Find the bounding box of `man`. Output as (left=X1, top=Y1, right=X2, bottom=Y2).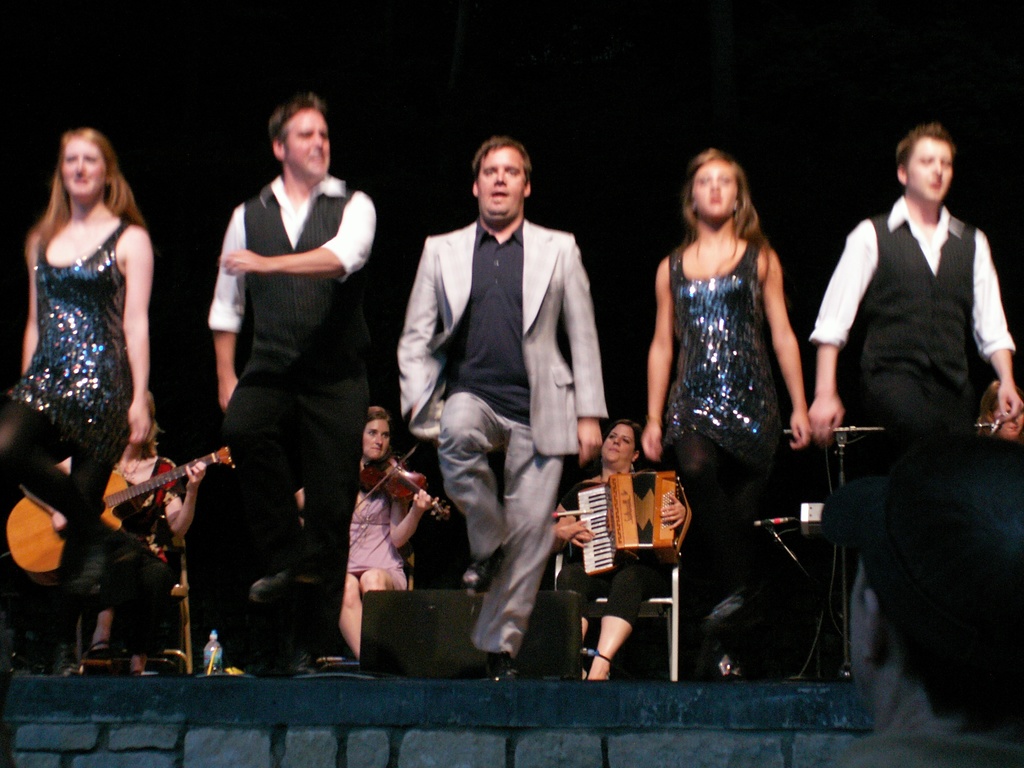
(left=808, top=122, right=1023, bottom=443).
